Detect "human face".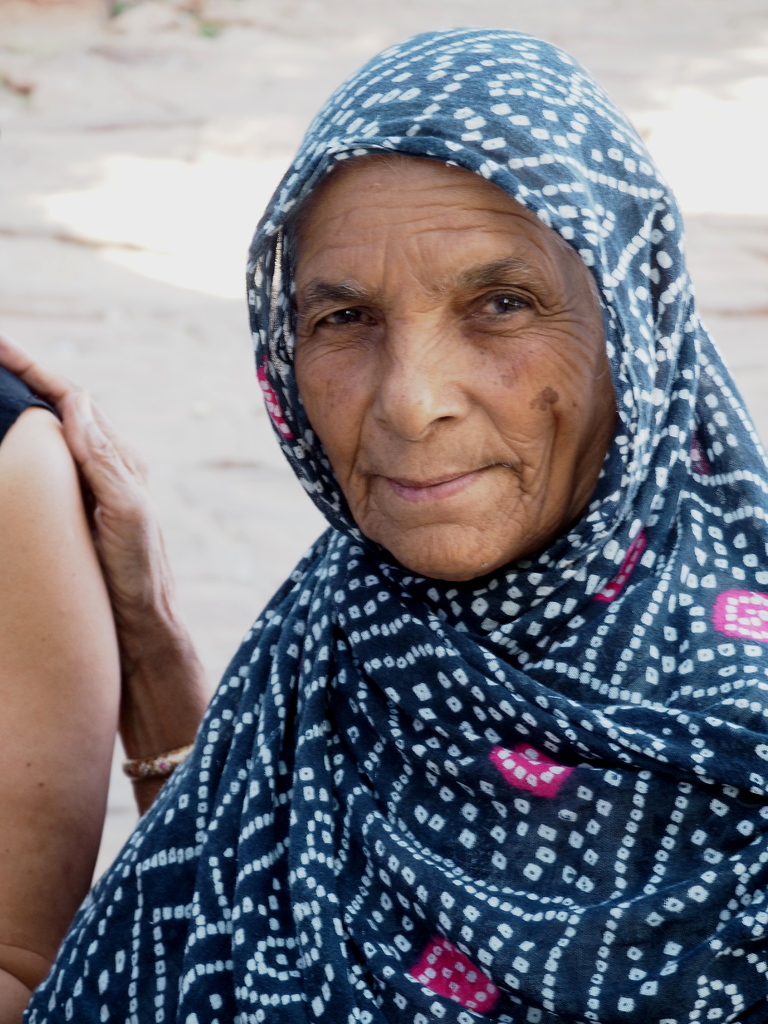
Detected at region(281, 159, 618, 580).
